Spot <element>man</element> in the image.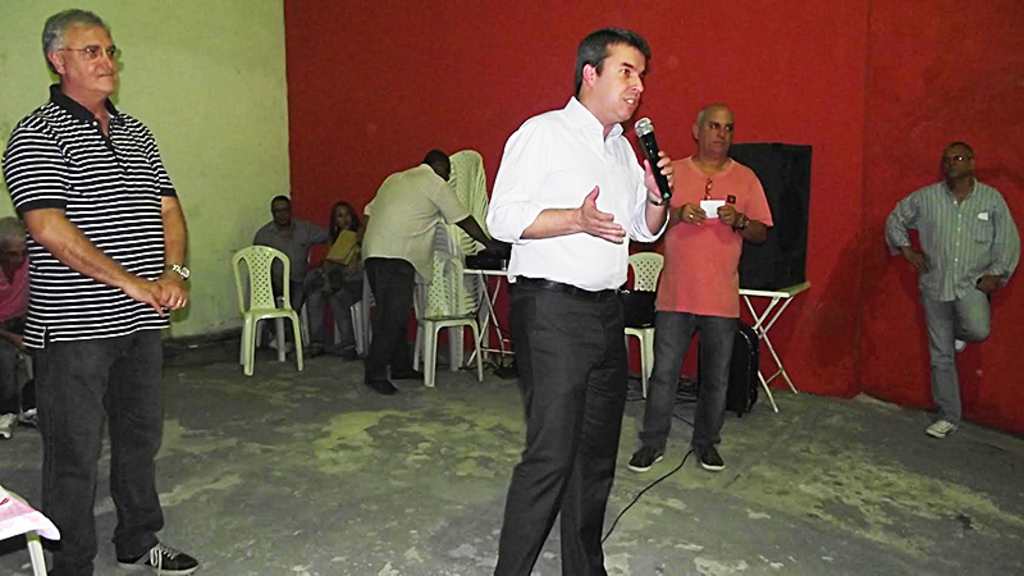
<element>man</element> found at {"x1": 879, "y1": 136, "x2": 1023, "y2": 439}.
